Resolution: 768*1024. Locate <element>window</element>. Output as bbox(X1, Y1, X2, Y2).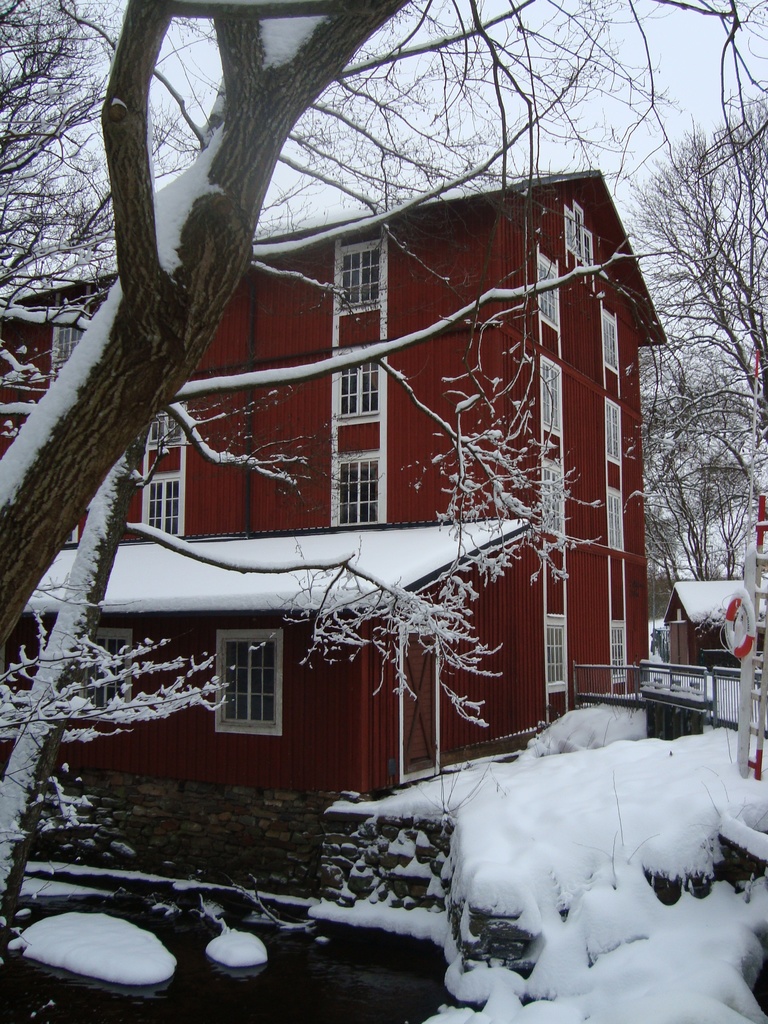
bbox(539, 460, 570, 536).
